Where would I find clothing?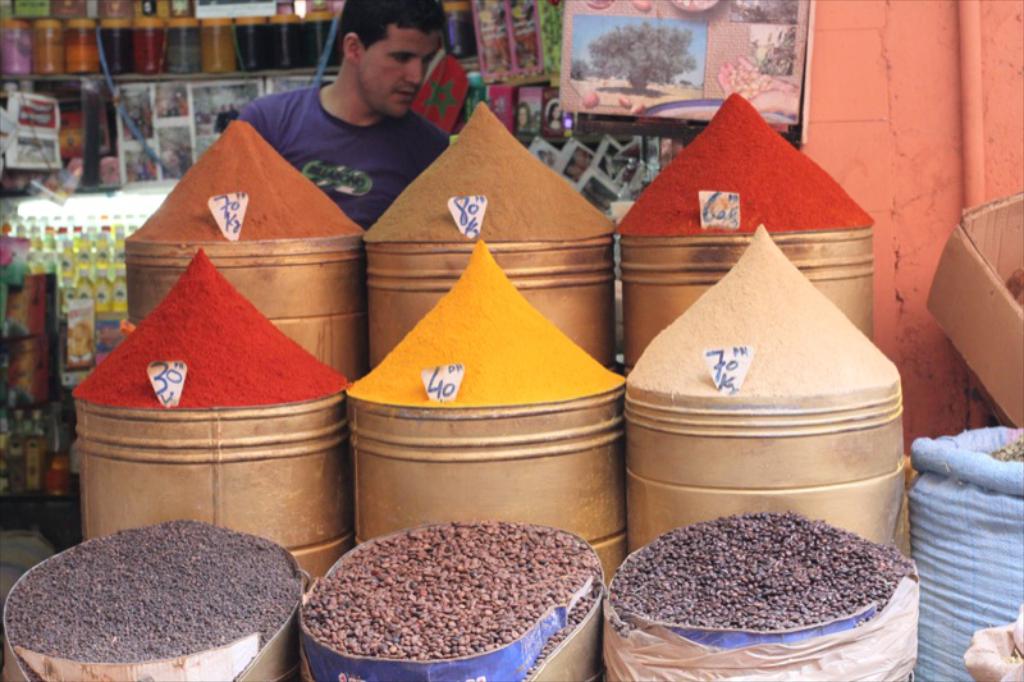
At bbox(234, 84, 440, 221).
